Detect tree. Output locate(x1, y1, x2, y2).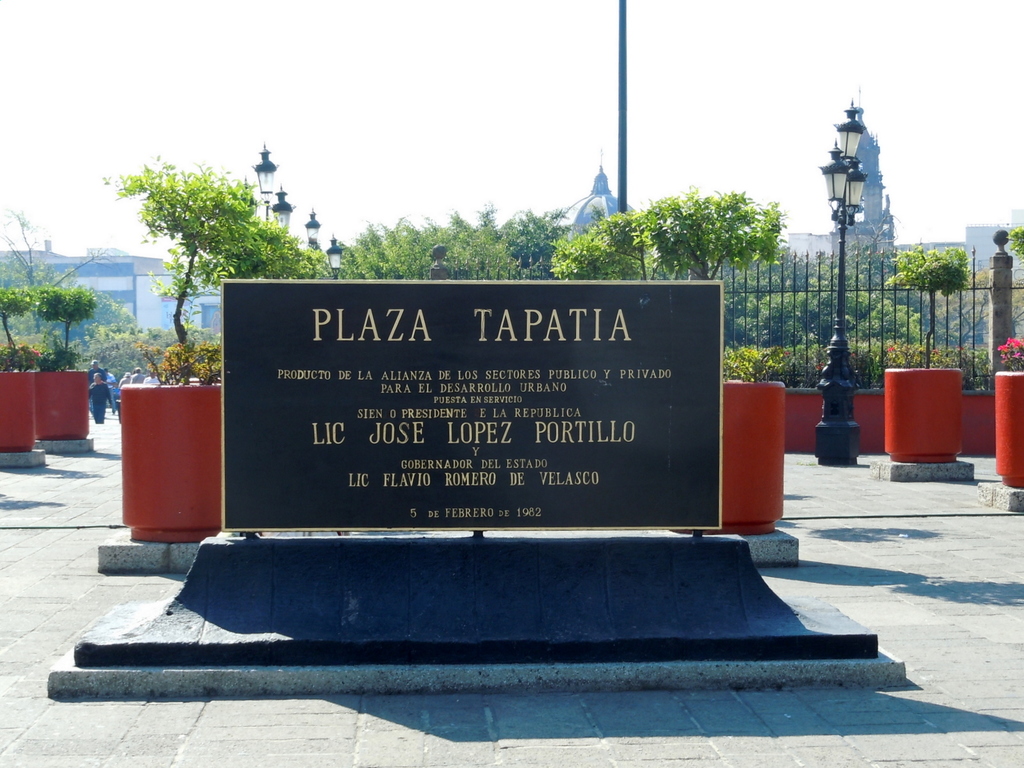
locate(902, 244, 976, 365).
